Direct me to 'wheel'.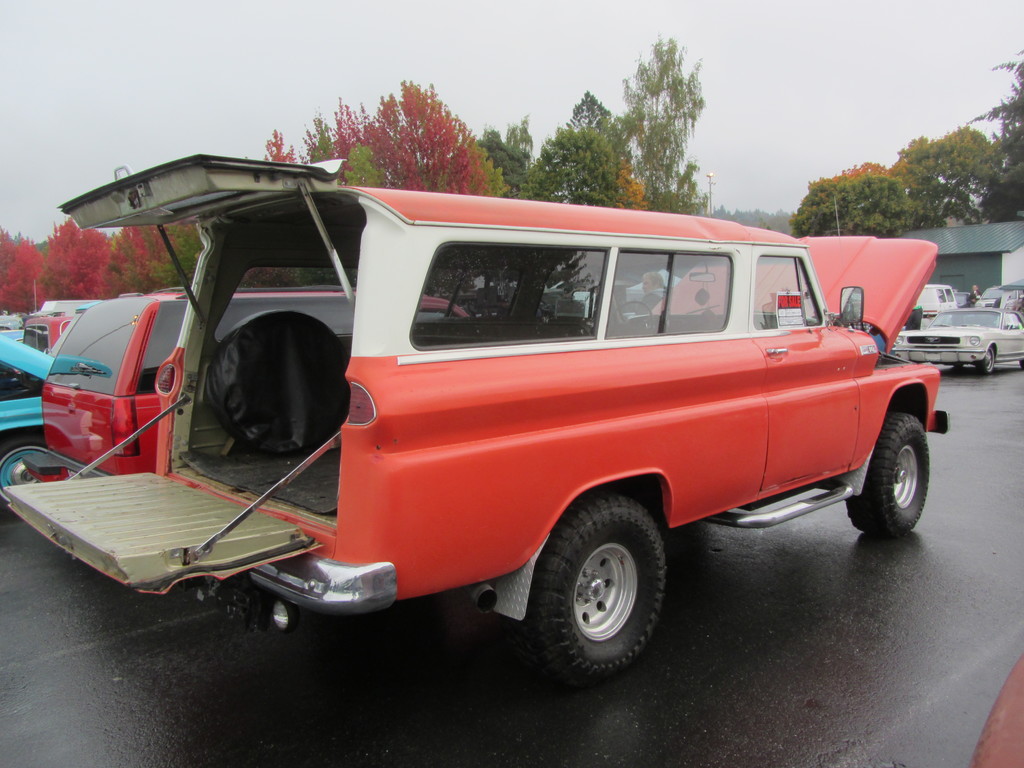
Direction: <box>0,430,54,515</box>.
